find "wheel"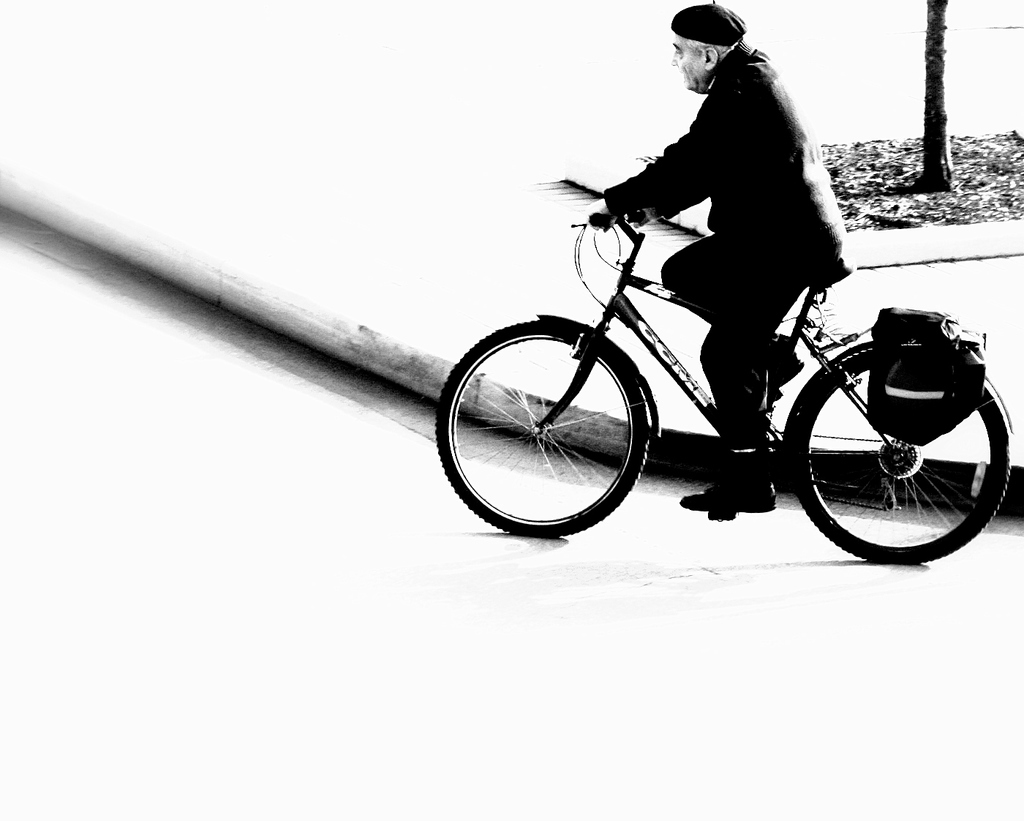
crop(437, 322, 647, 538)
